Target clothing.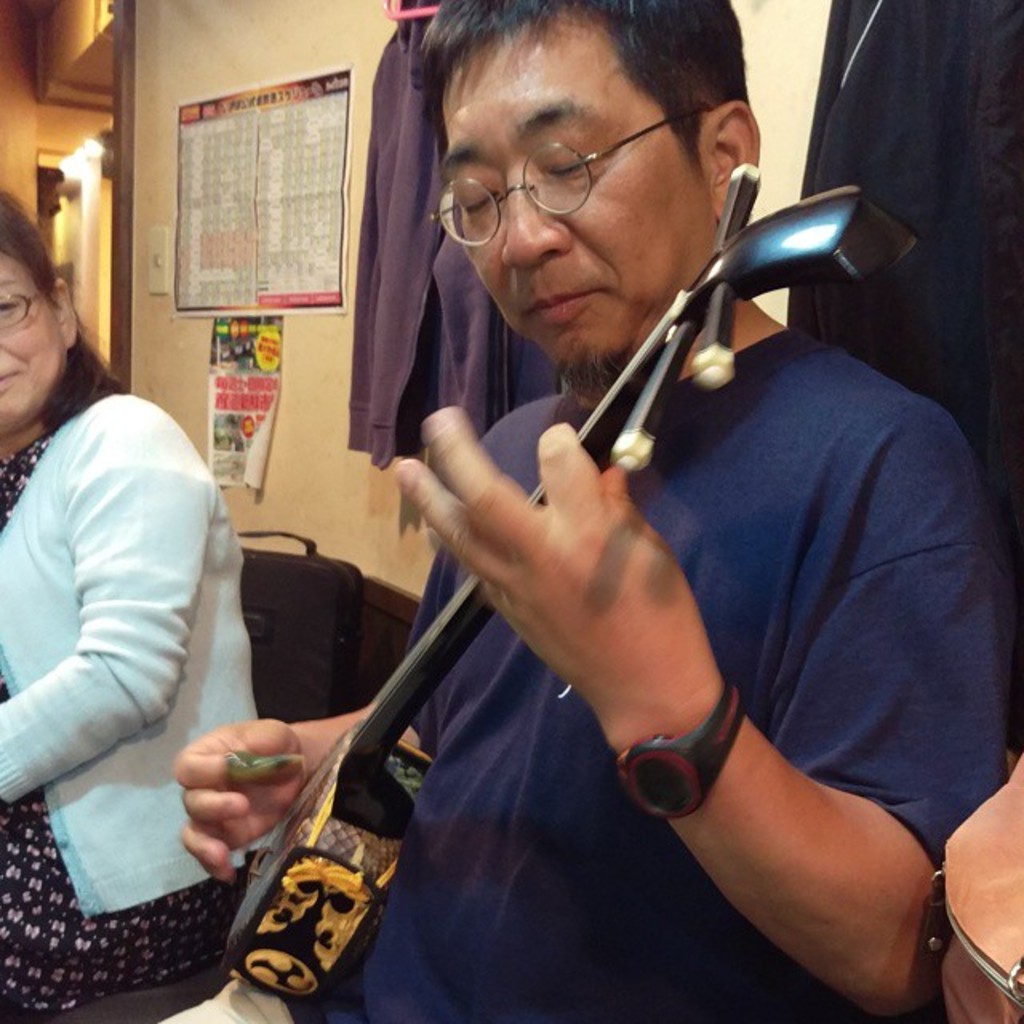
Target region: [146, 318, 1010, 1022].
